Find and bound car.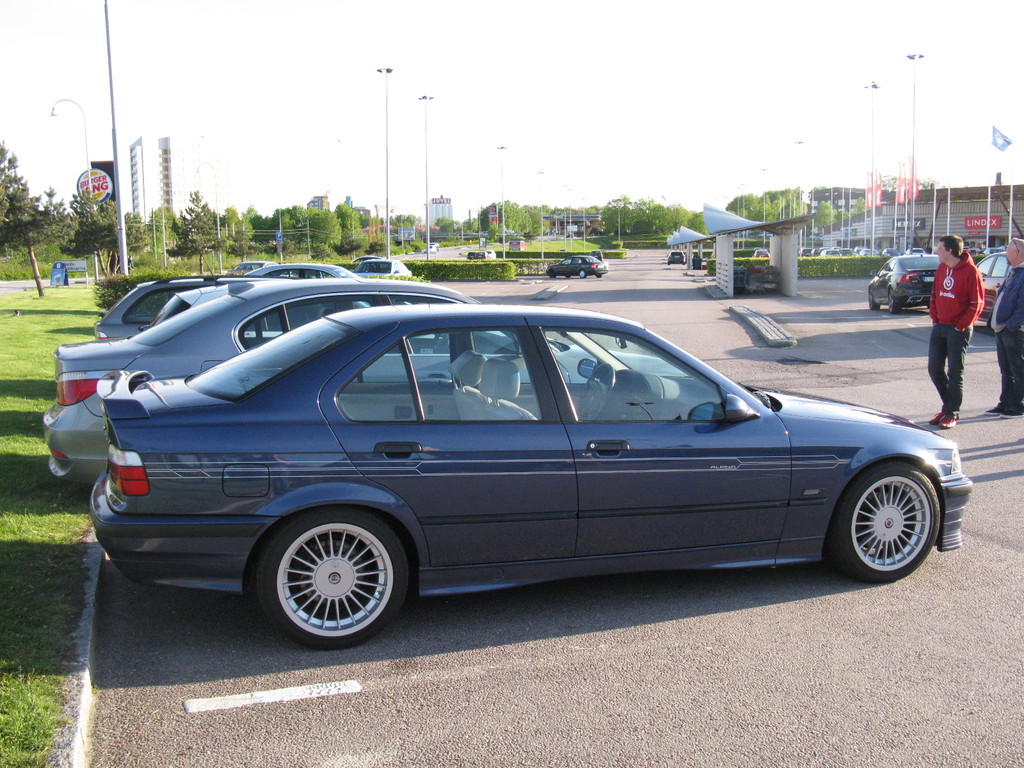
Bound: detection(541, 259, 609, 284).
